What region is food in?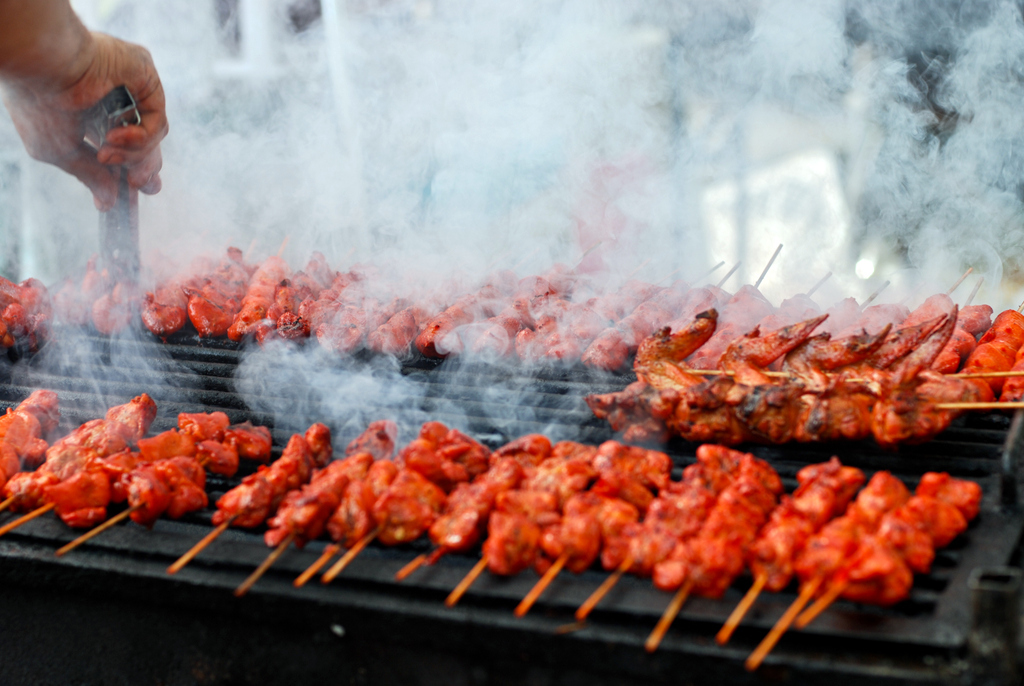
0 388 983 608.
